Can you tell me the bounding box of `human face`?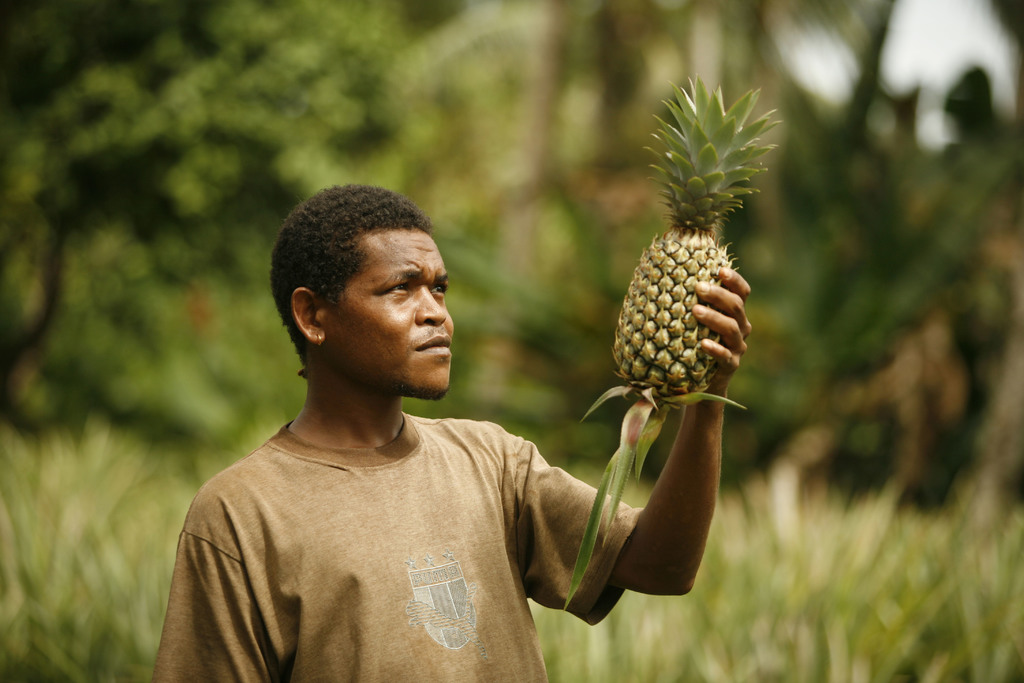
[left=320, top=223, right=460, bottom=404].
